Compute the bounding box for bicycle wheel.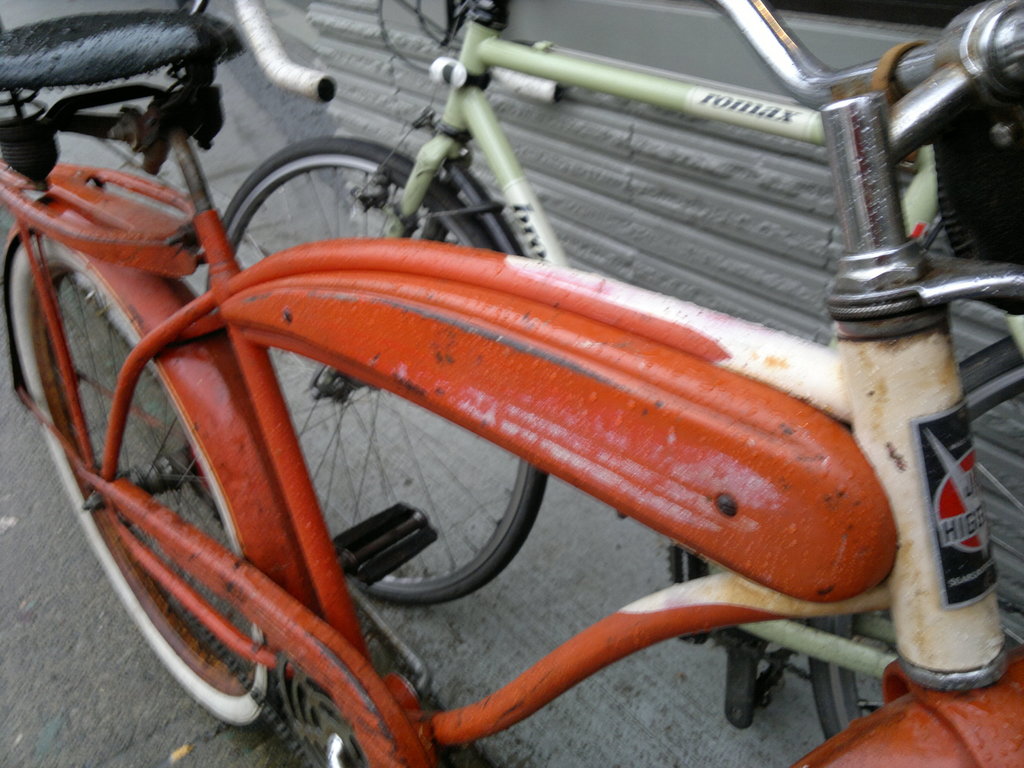
bbox(10, 225, 275, 730).
